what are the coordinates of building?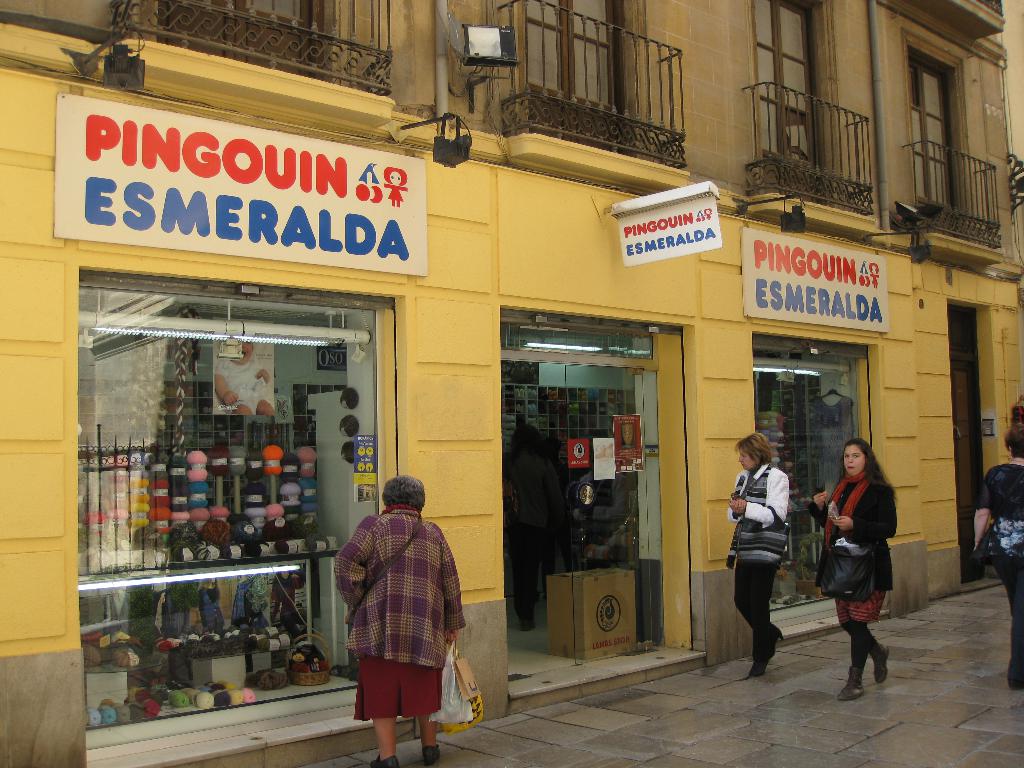
Rect(0, 1, 1023, 767).
